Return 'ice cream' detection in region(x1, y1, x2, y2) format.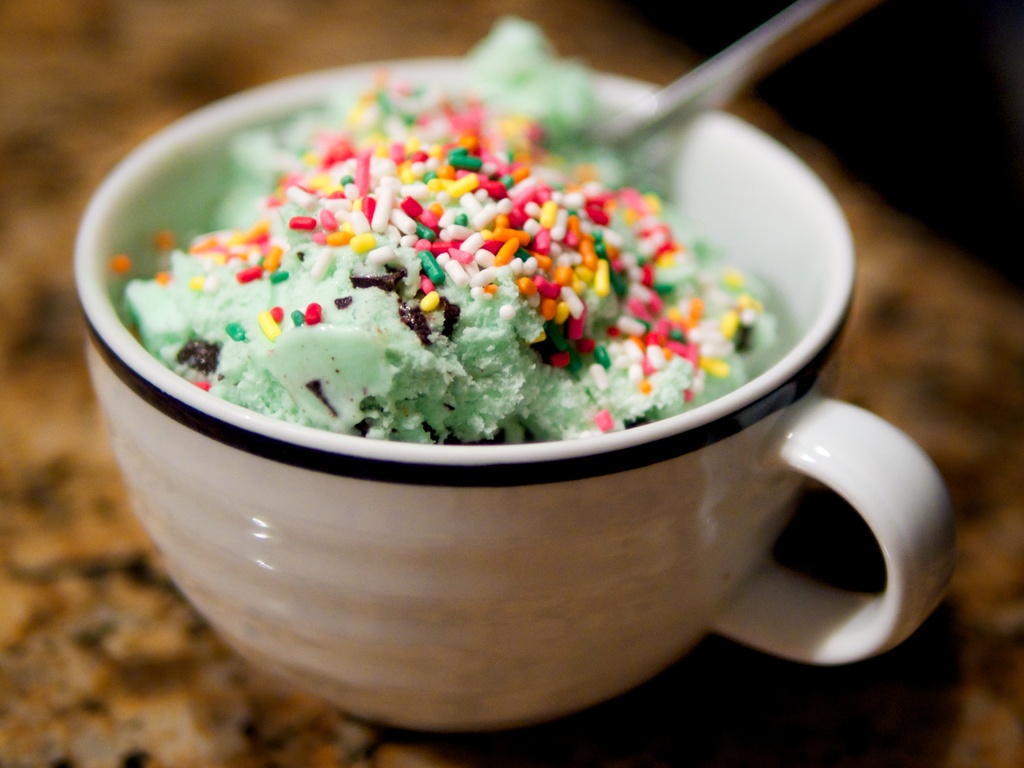
region(122, 18, 779, 440).
